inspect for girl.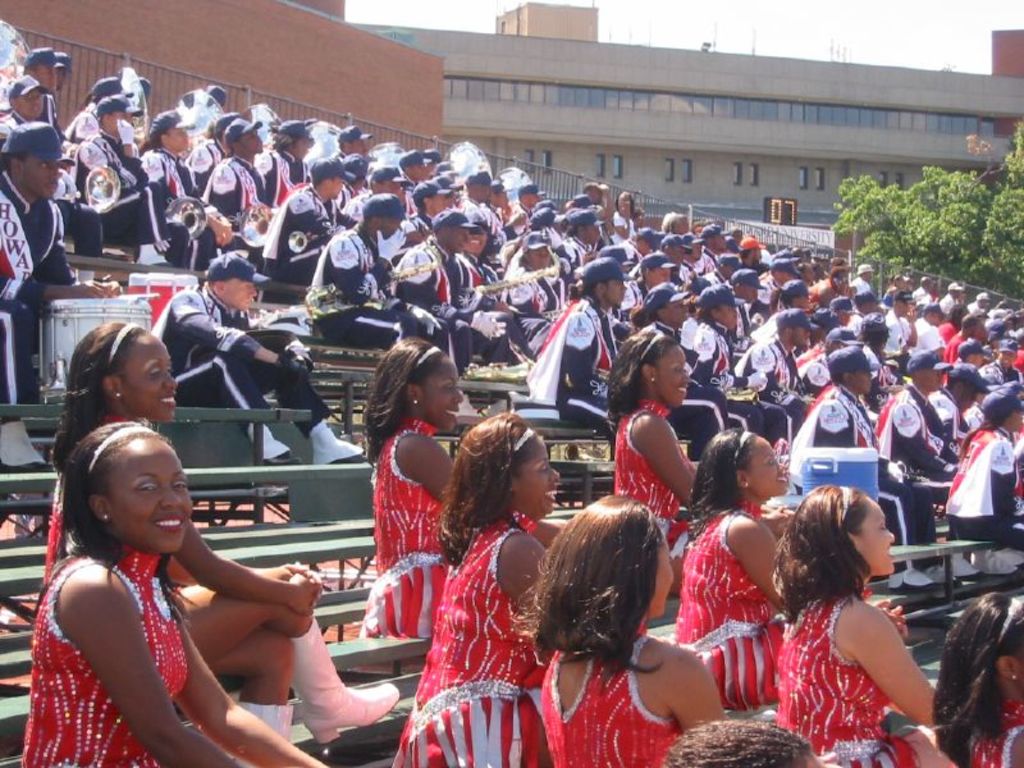
Inspection: crop(515, 488, 723, 767).
